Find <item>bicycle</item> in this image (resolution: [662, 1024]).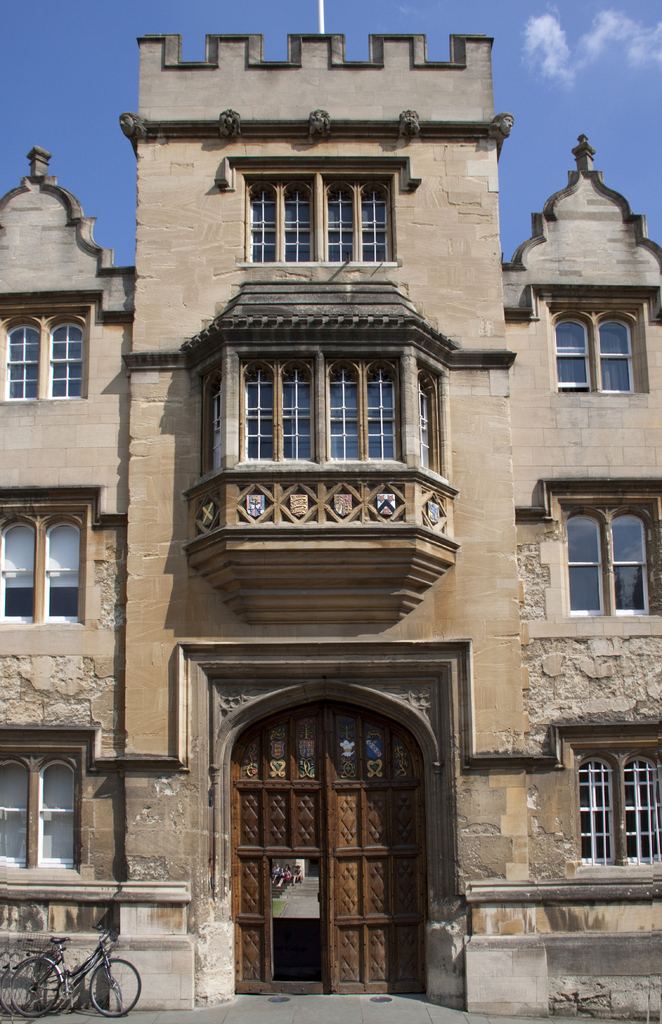
19, 920, 134, 1017.
